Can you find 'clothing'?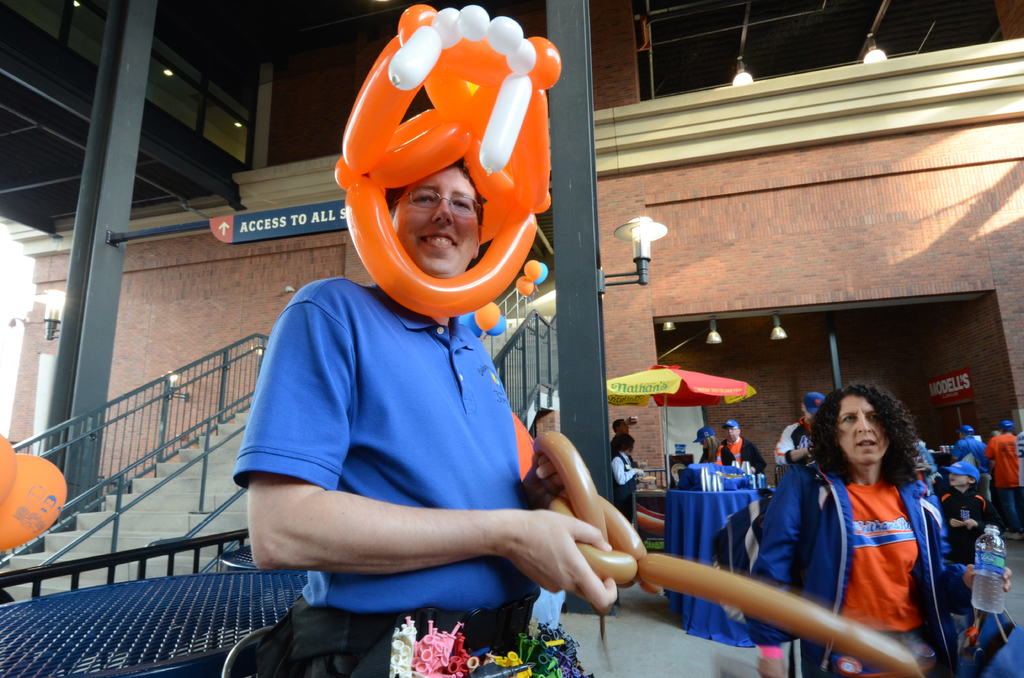
Yes, bounding box: 717 436 764 478.
